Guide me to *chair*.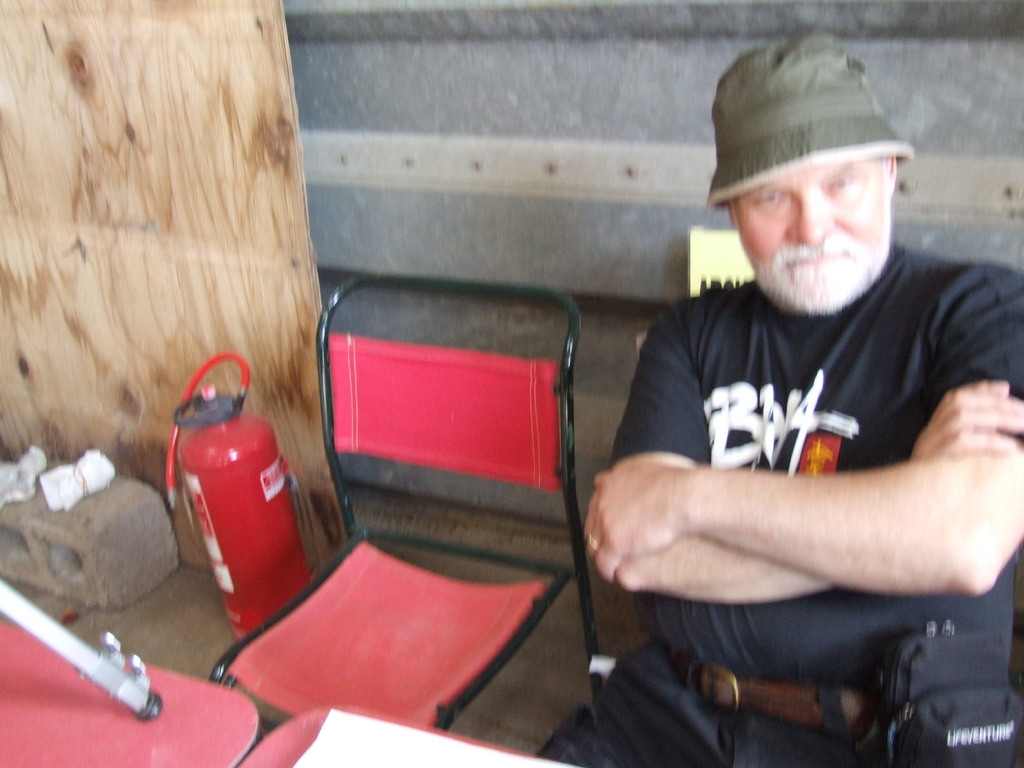
Guidance: bbox=[232, 240, 641, 767].
